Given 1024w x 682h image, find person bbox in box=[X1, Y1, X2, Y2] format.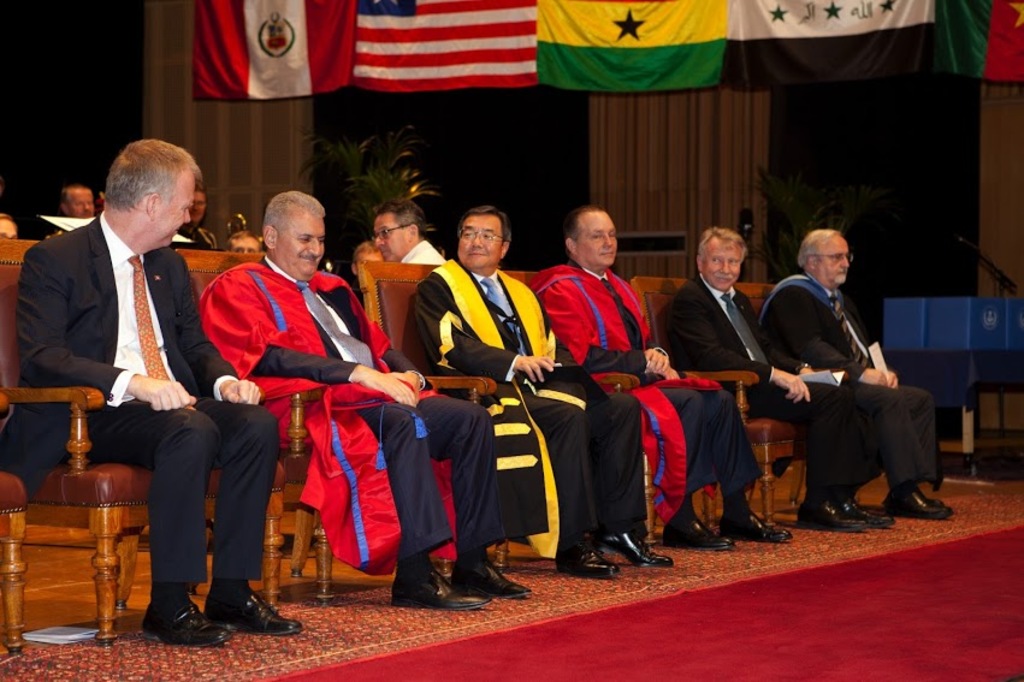
box=[416, 207, 680, 577].
